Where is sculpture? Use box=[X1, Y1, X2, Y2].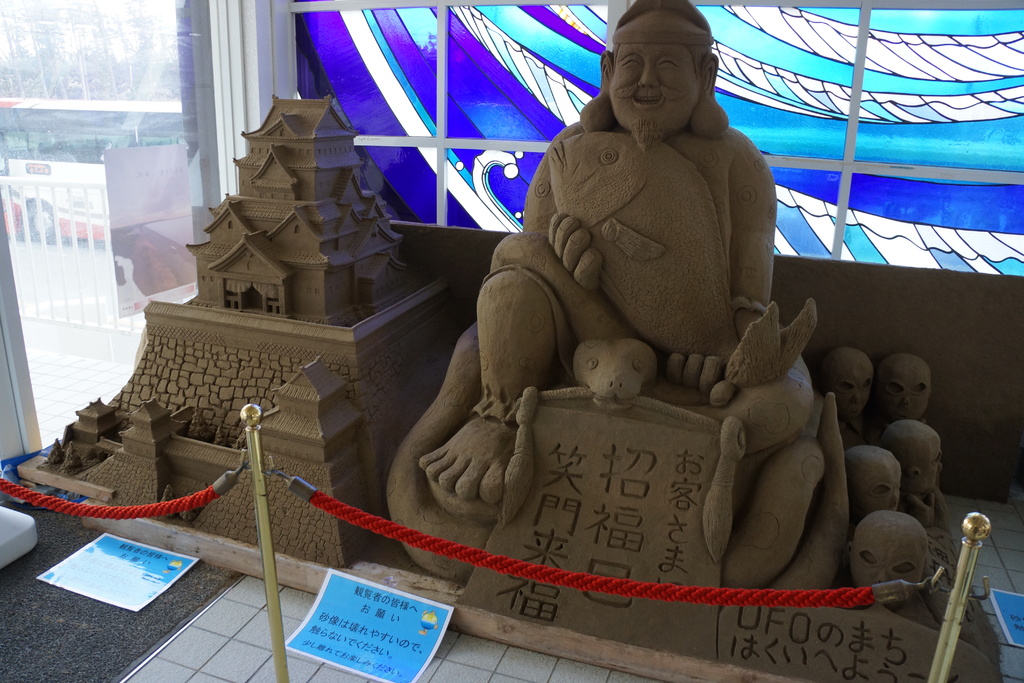
box=[380, 0, 859, 648].
